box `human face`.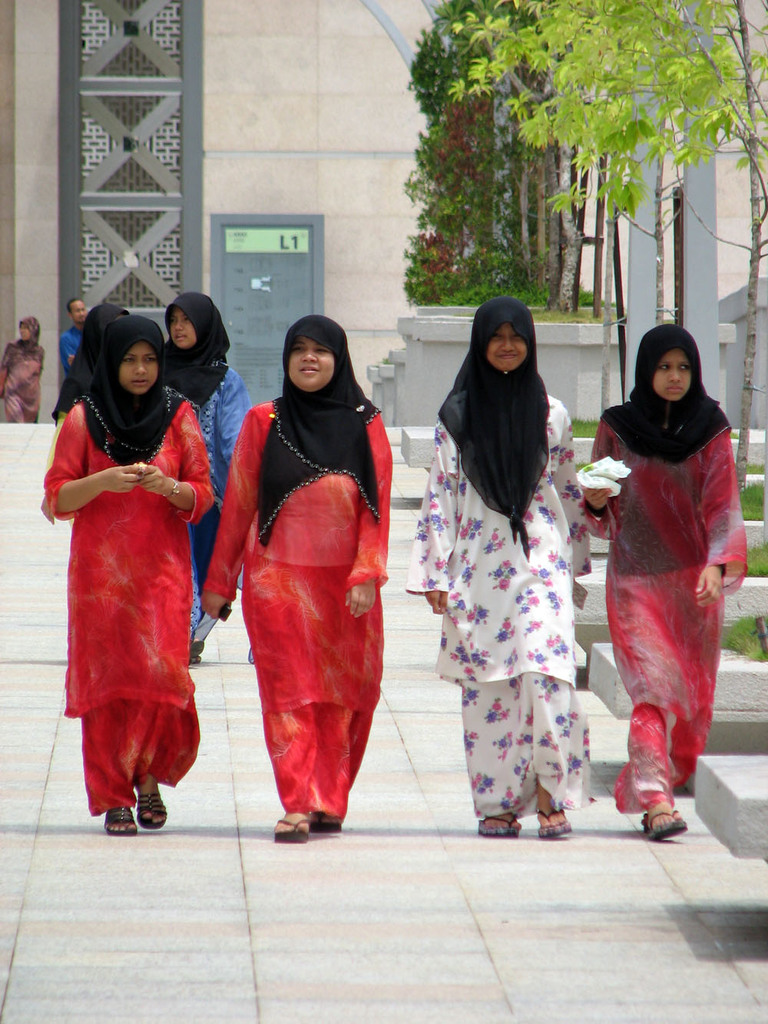
BBox(289, 336, 341, 390).
